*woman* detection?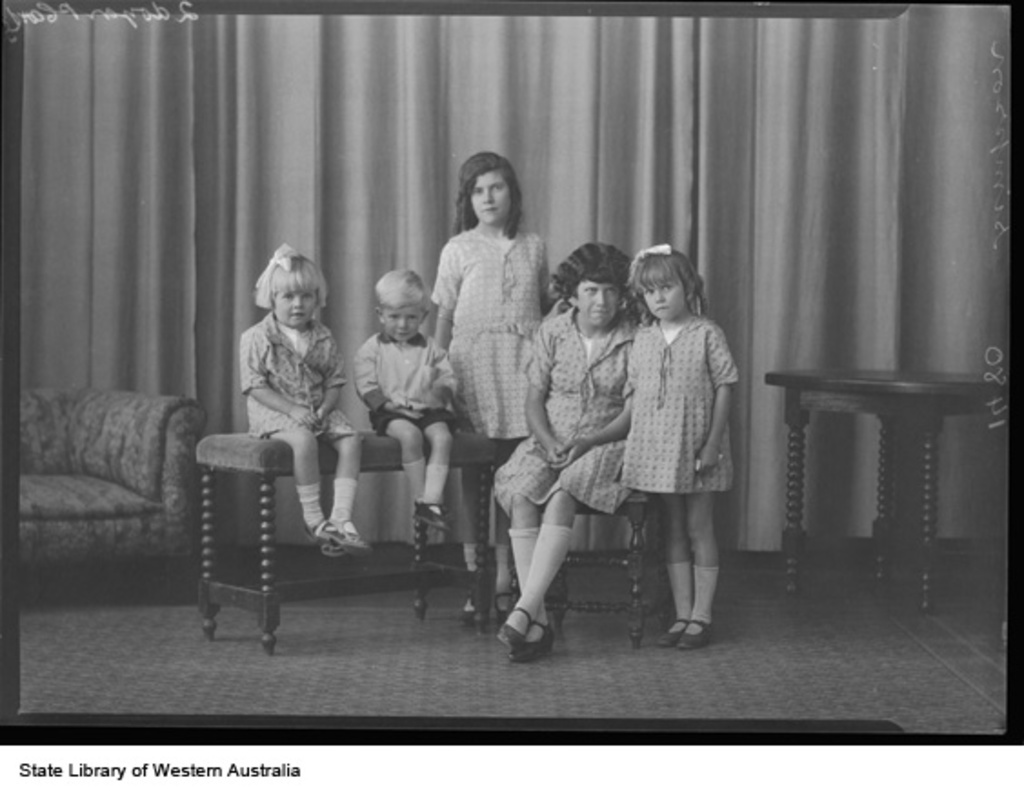
pyautogui.locateOnScreen(497, 244, 655, 671)
